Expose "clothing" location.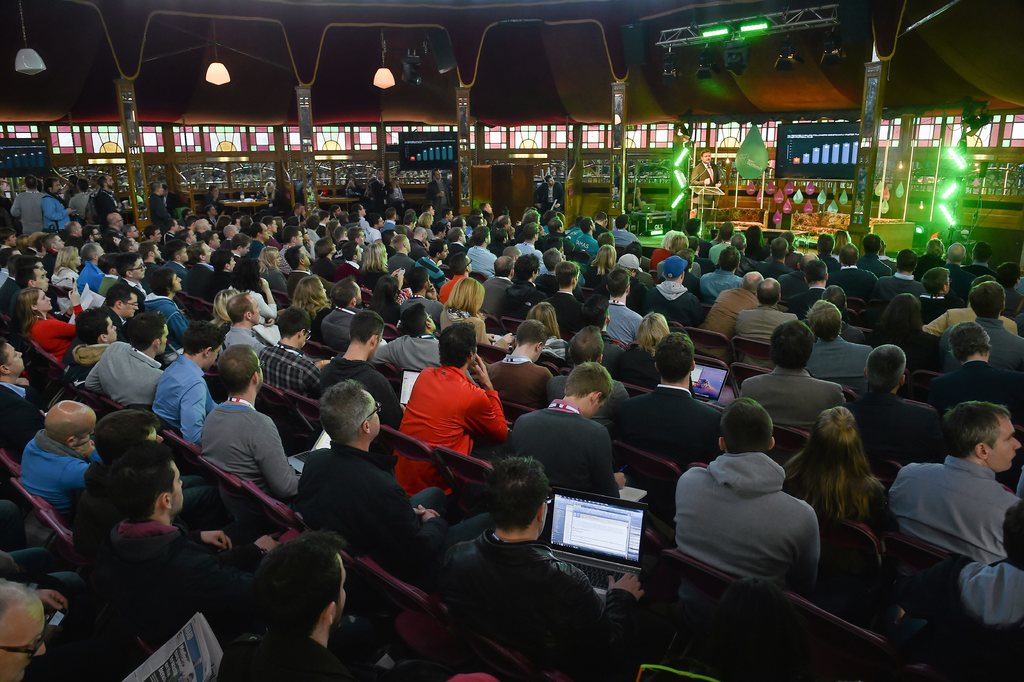
Exposed at (502, 281, 545, 331).
